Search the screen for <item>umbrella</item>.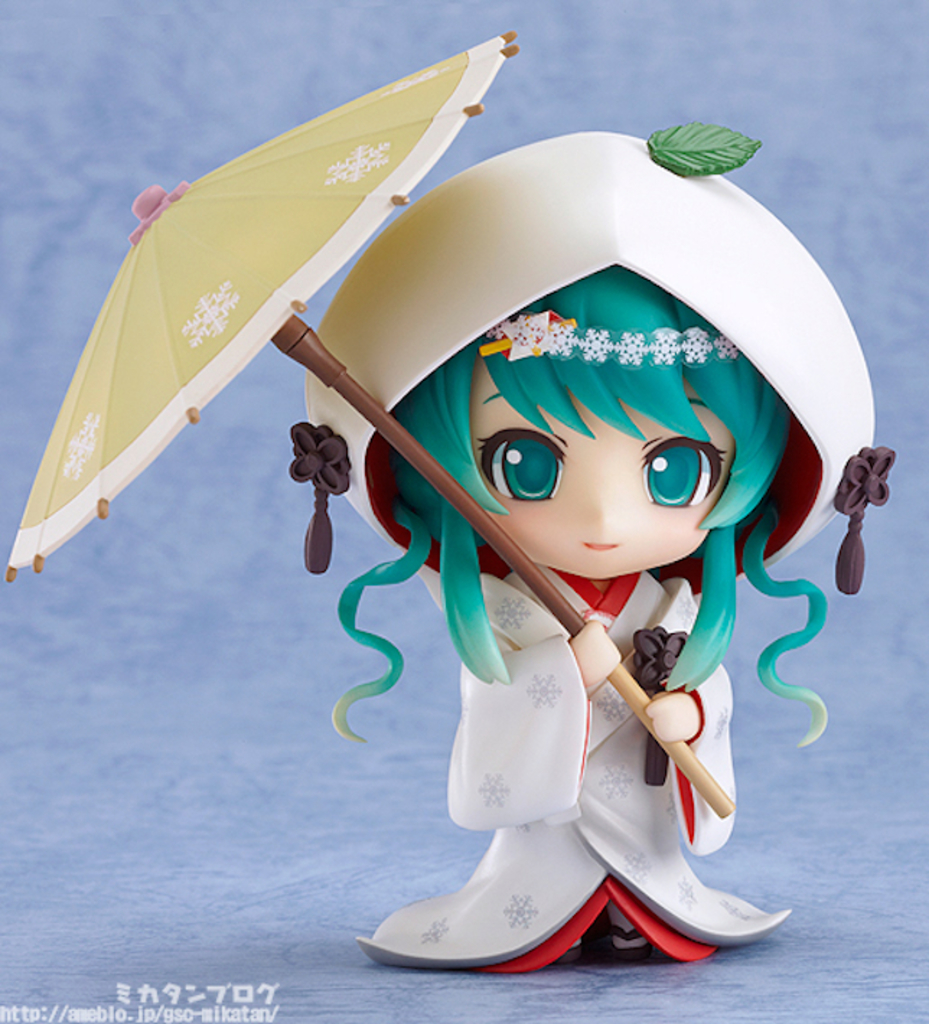
Found at 4,32,736,818.
